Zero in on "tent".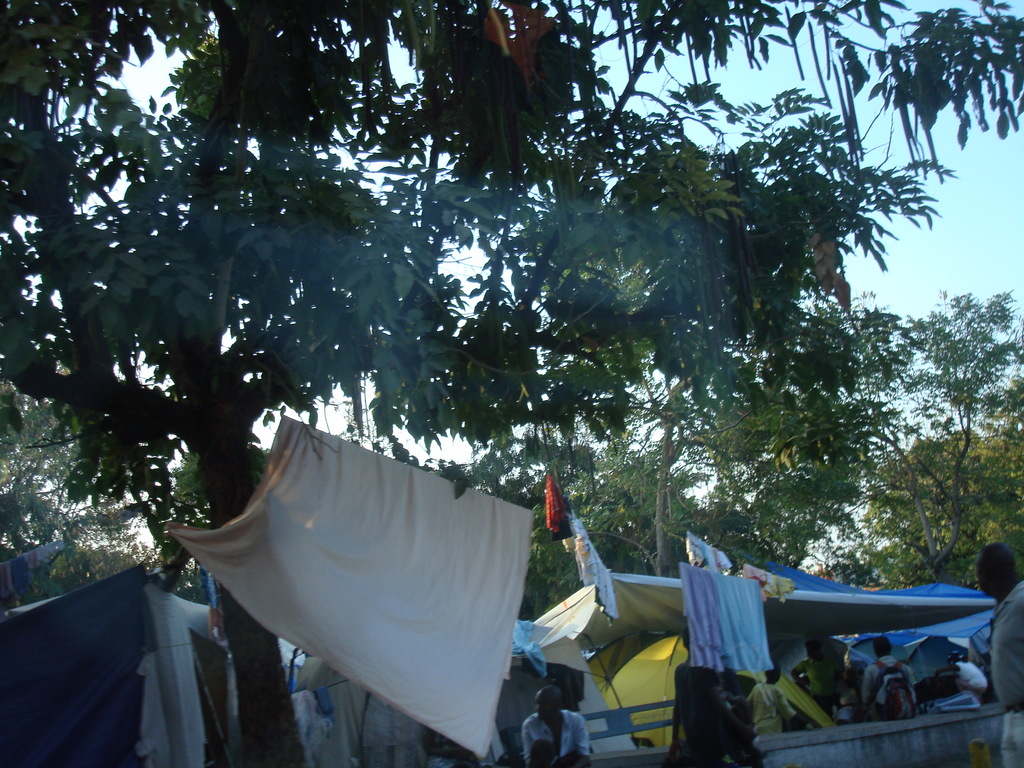
Zeroed in: x1=595, y1=626, x2=834, y2=755.
